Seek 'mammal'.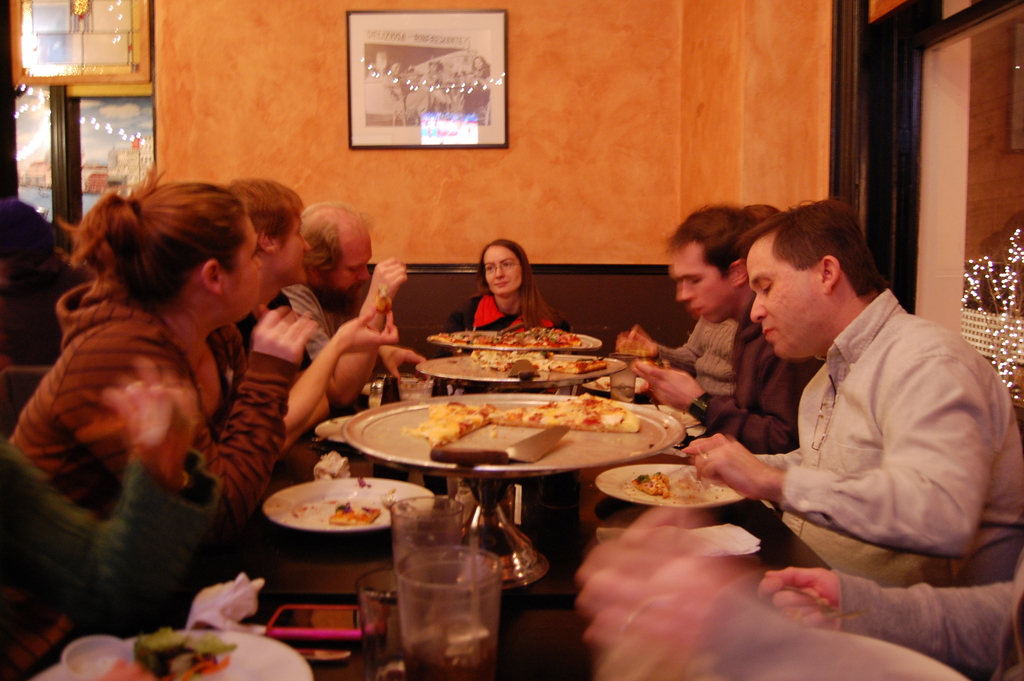
<region>433, 239, 581, 361</region>.
